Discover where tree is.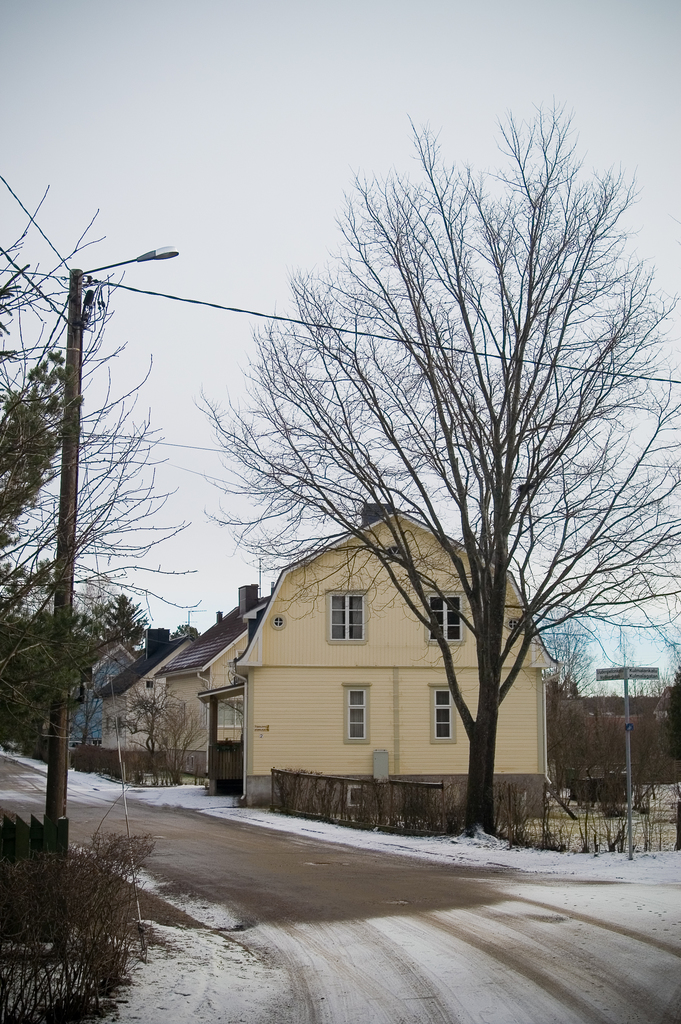
Discovered at x1=139, y1=48, x2=661, y2=878.
